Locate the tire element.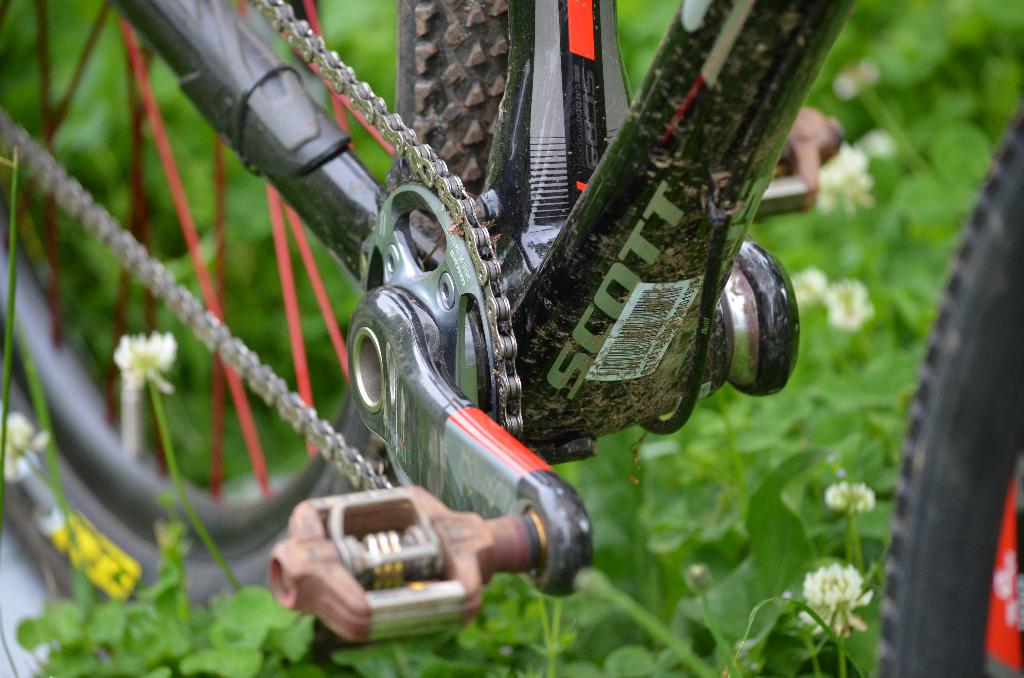
Element bbox: pyautogui.locateOnScreen(0, 0, 508, 604).
